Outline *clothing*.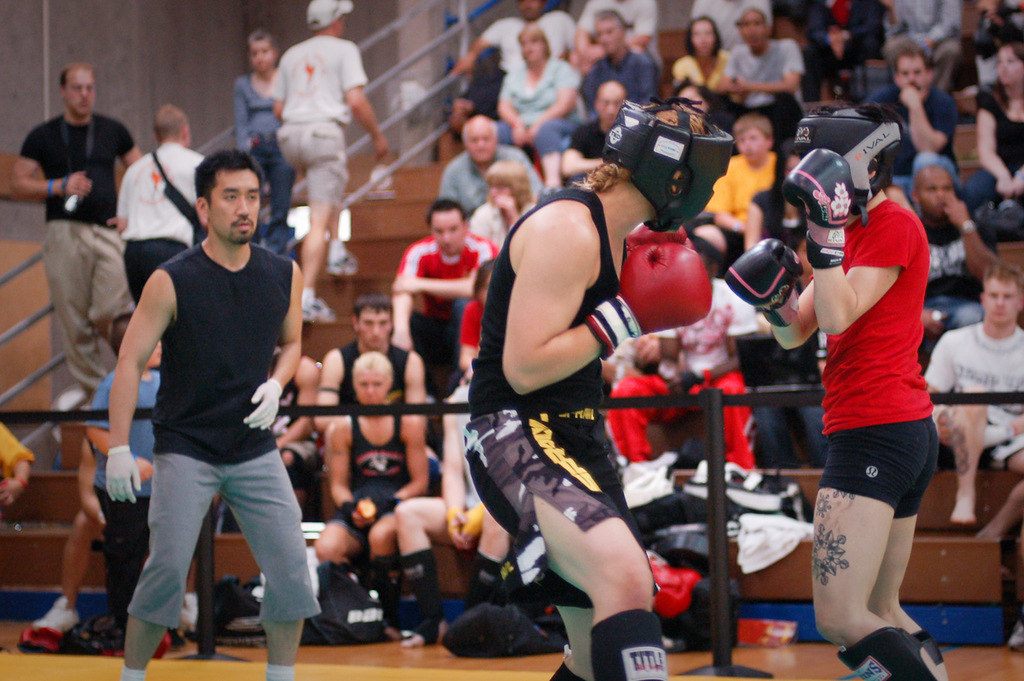
Outline: left=327, top=348, right=434, bottom=429.
